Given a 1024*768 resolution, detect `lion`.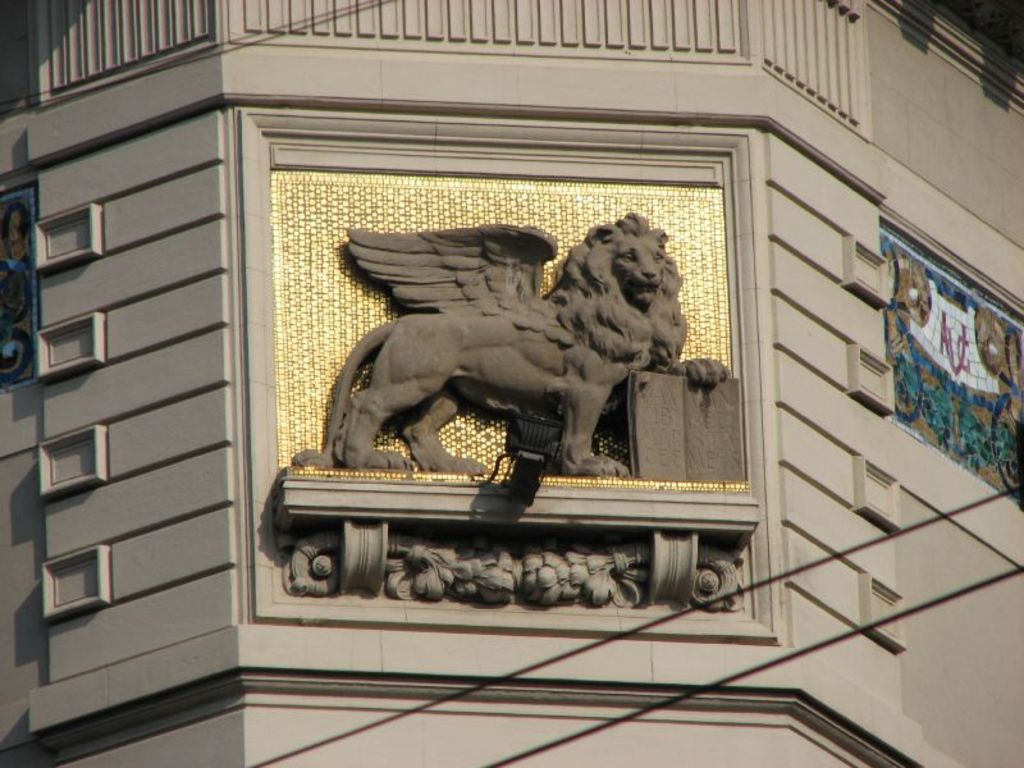
crop(289, 215, 731, 477).
